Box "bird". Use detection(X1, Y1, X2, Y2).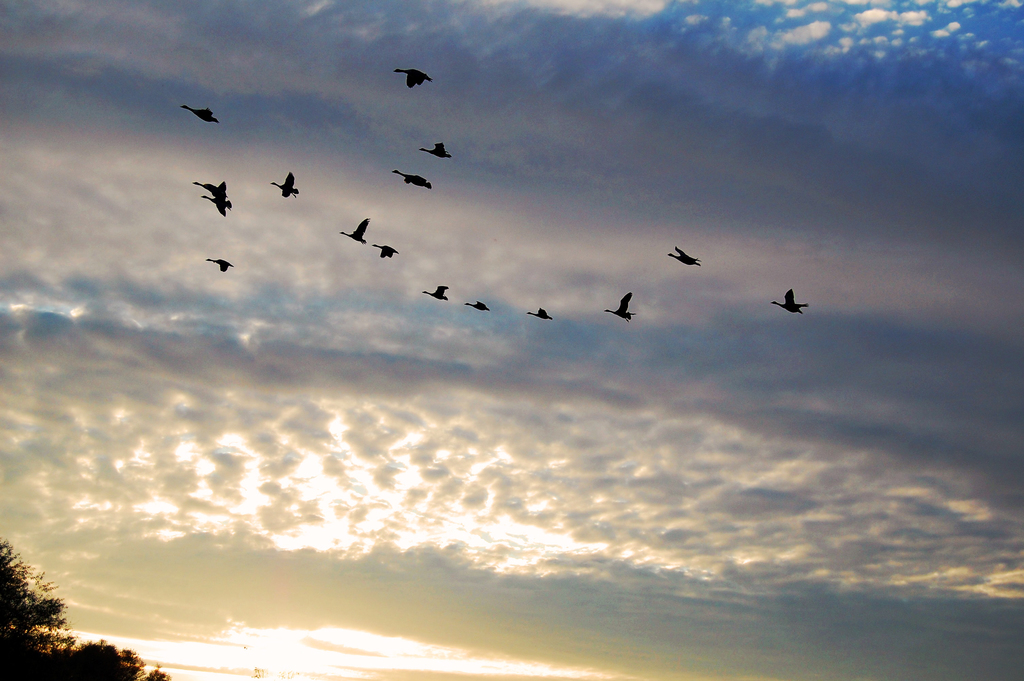
detection(419, 284, 451, 305).
